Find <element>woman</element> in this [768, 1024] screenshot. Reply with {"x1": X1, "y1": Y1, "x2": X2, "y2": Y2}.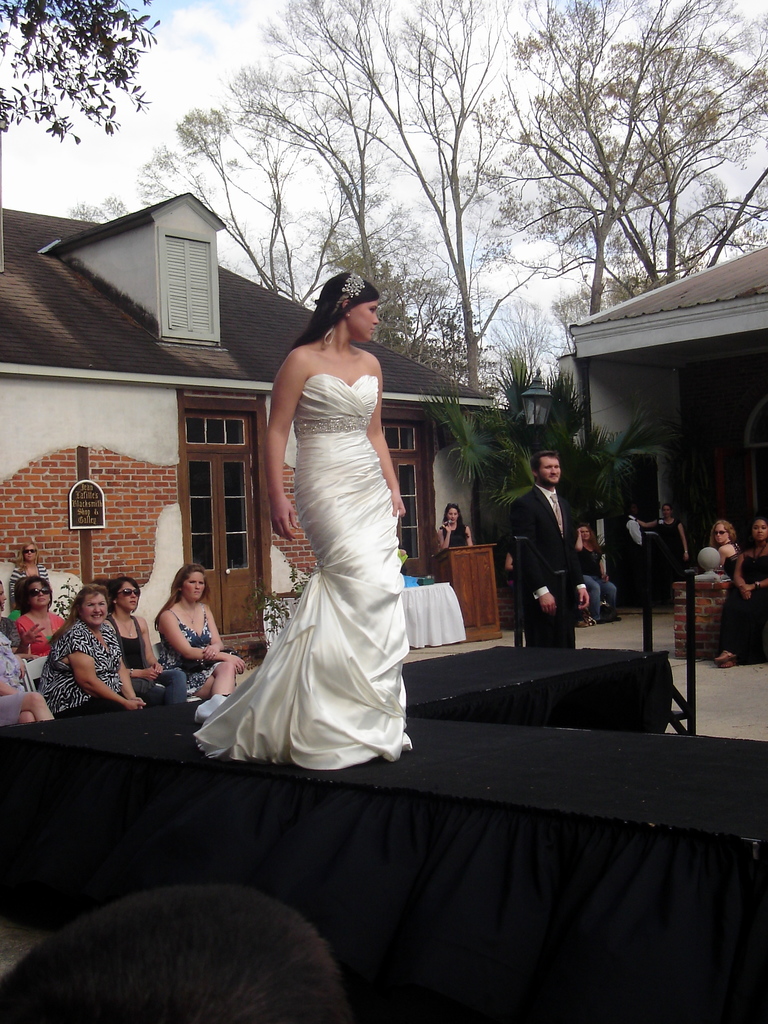
{"x1": 0, "y1": 627, "x2": 53, "y2": 726}.
